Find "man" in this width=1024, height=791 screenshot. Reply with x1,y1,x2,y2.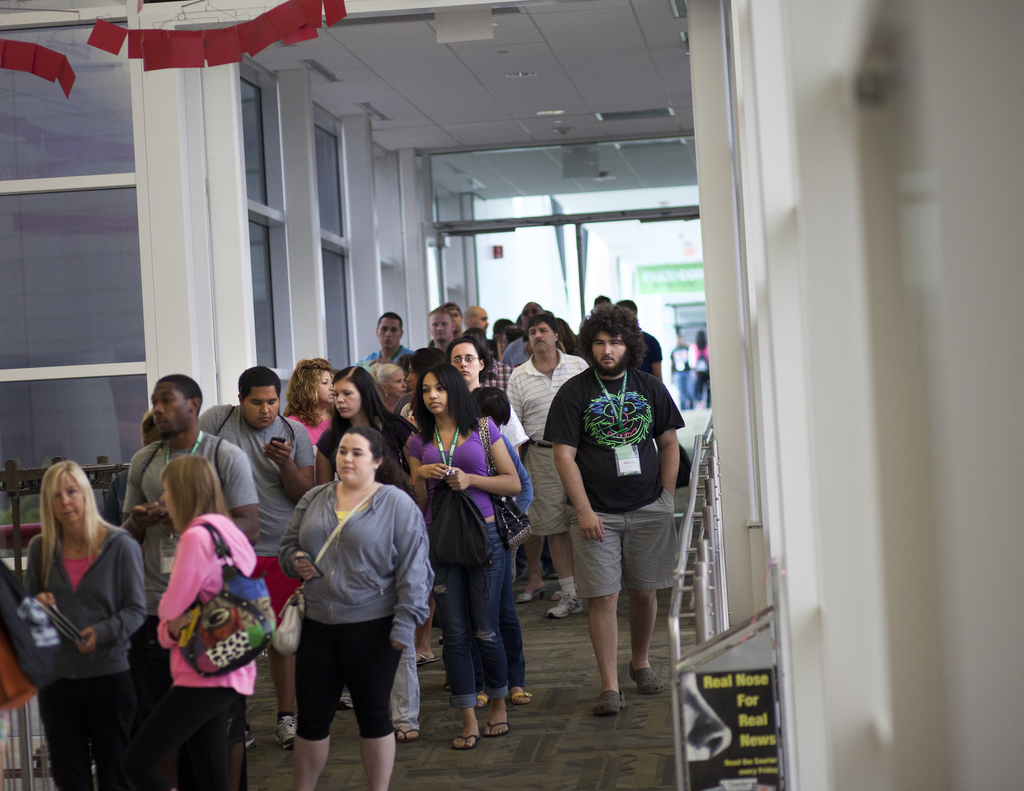
365,311,412,362.
